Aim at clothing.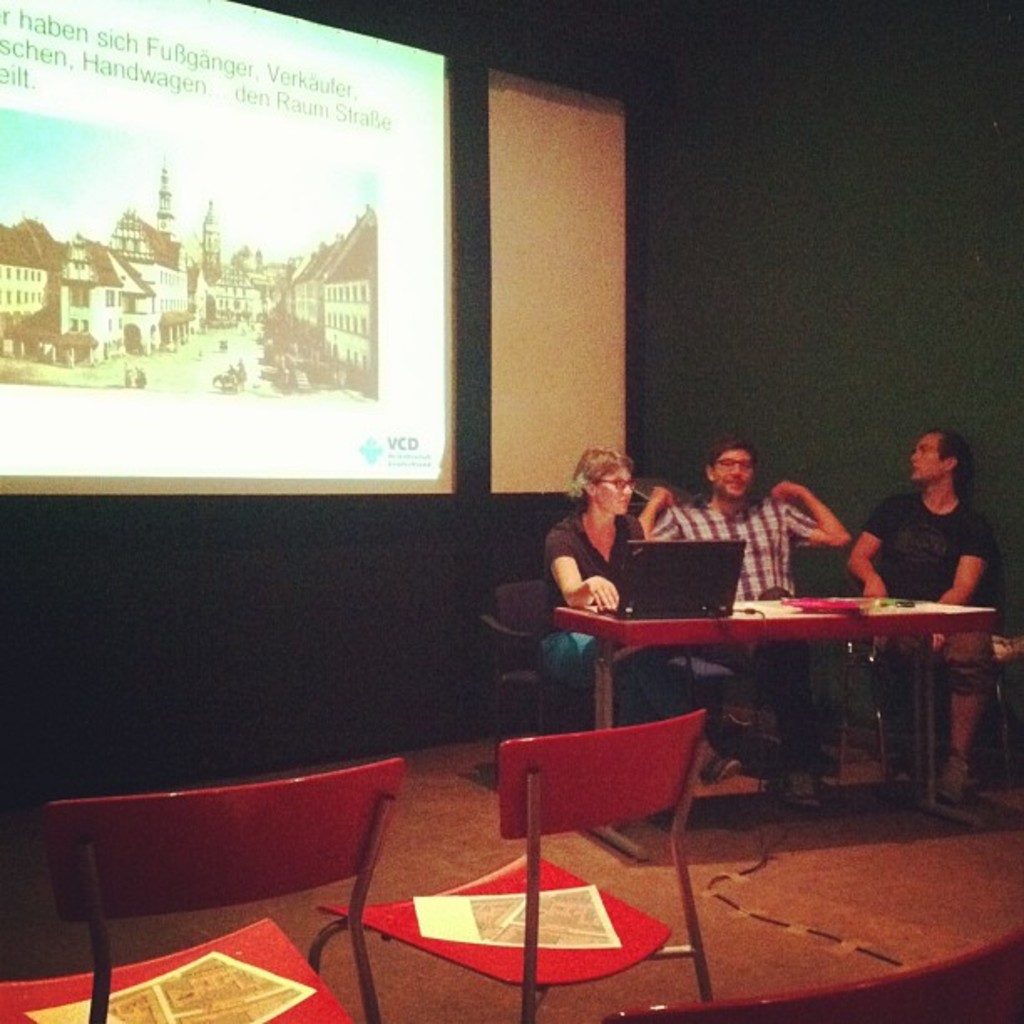
Aimed at x1=562, y1=468, x2=673, y2=637.
